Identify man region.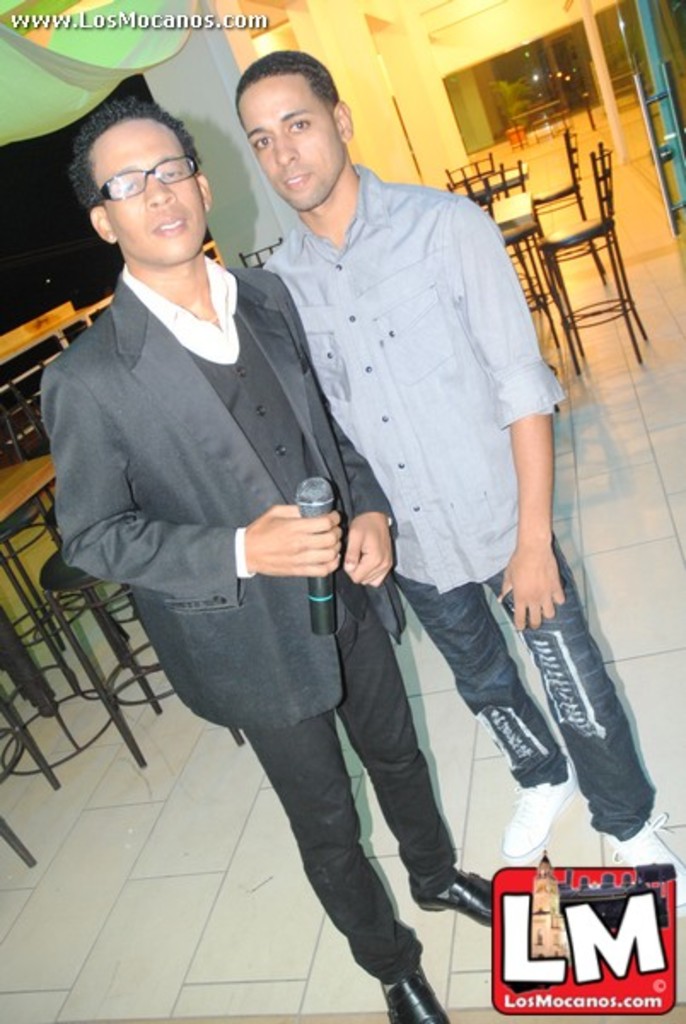
Region: x1=36 y1=94 x2=519 y2=1022.
